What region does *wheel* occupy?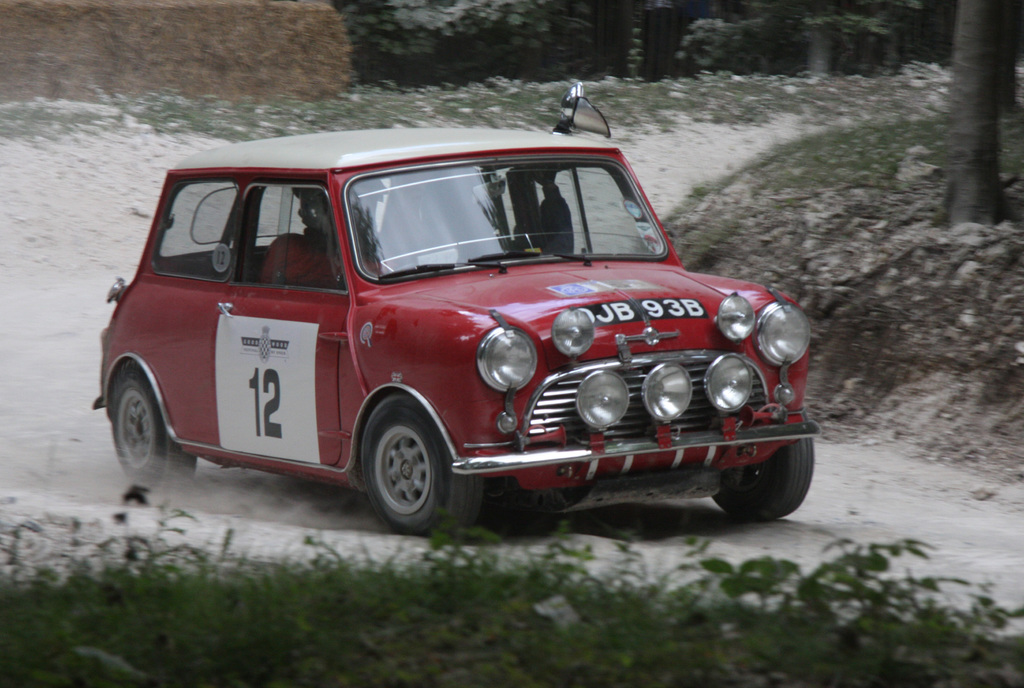
(x1=112, y1=359, x2=199, y2=497).
